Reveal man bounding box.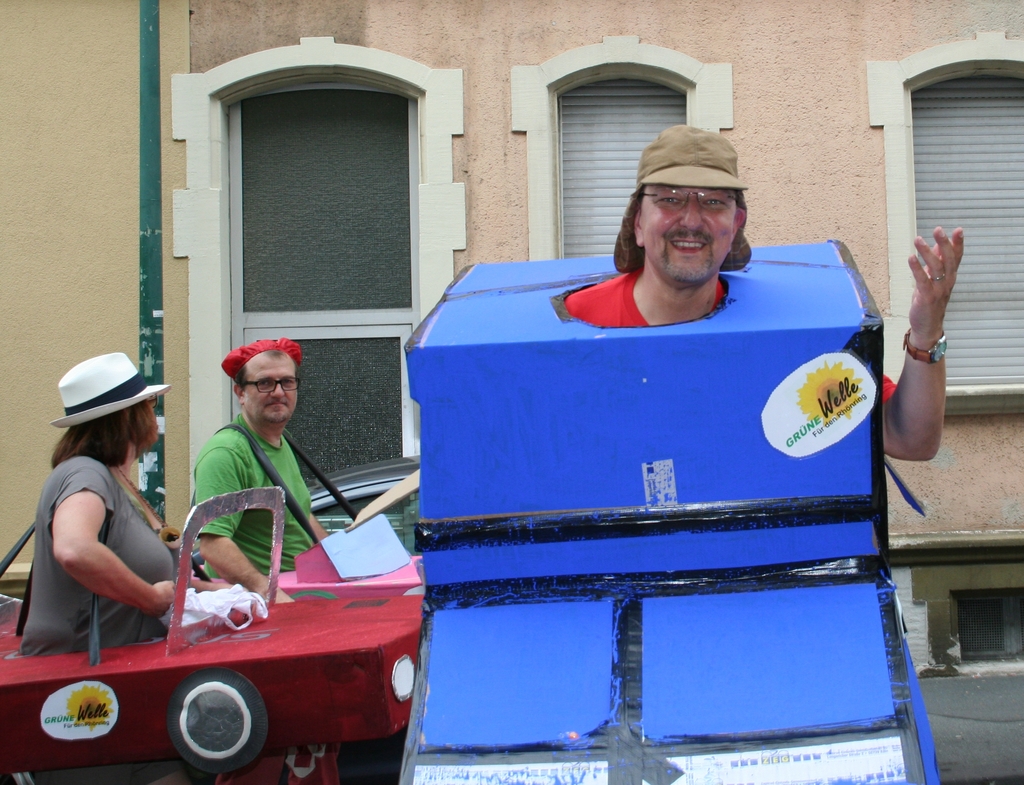
Revealed: Rect(564, 120, 968, 460).
